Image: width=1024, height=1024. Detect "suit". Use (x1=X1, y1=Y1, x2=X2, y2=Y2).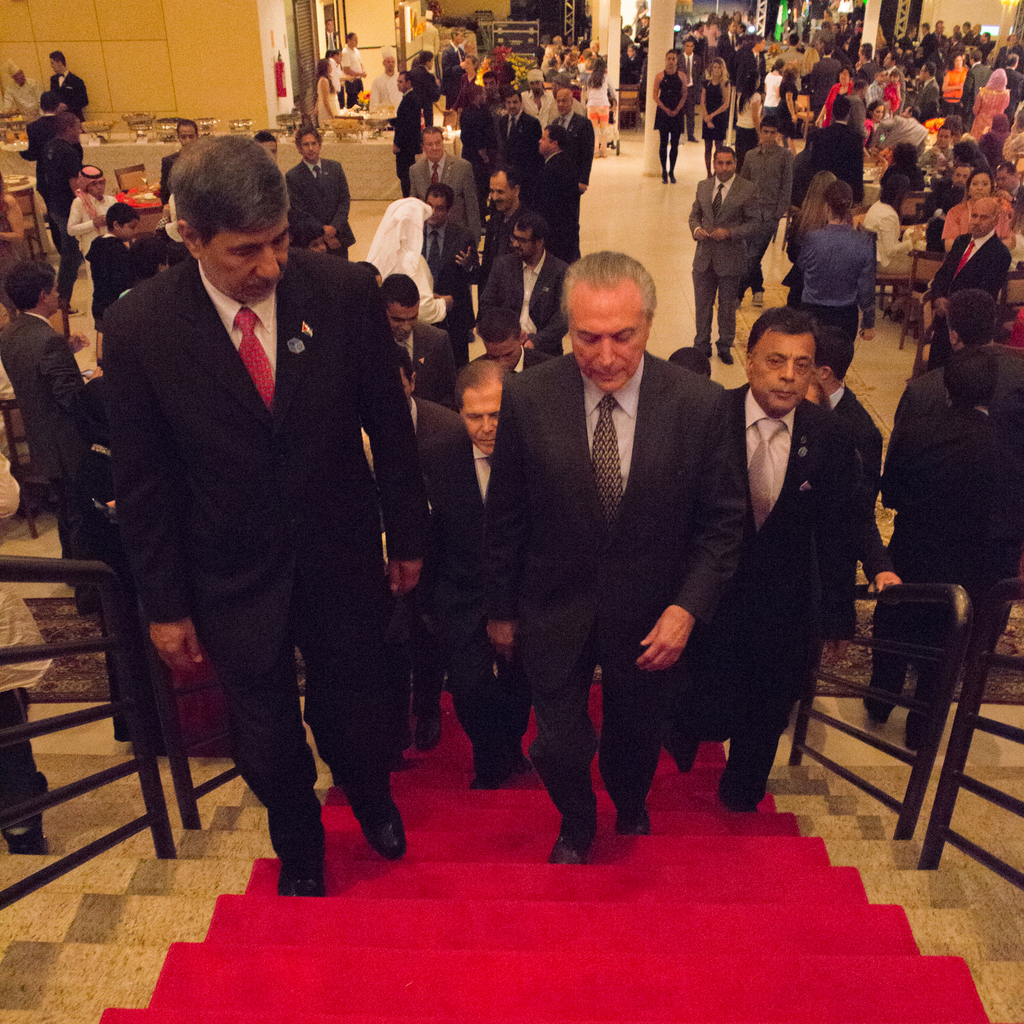
(x1=412, y1=68, x2=442, y2=131).
